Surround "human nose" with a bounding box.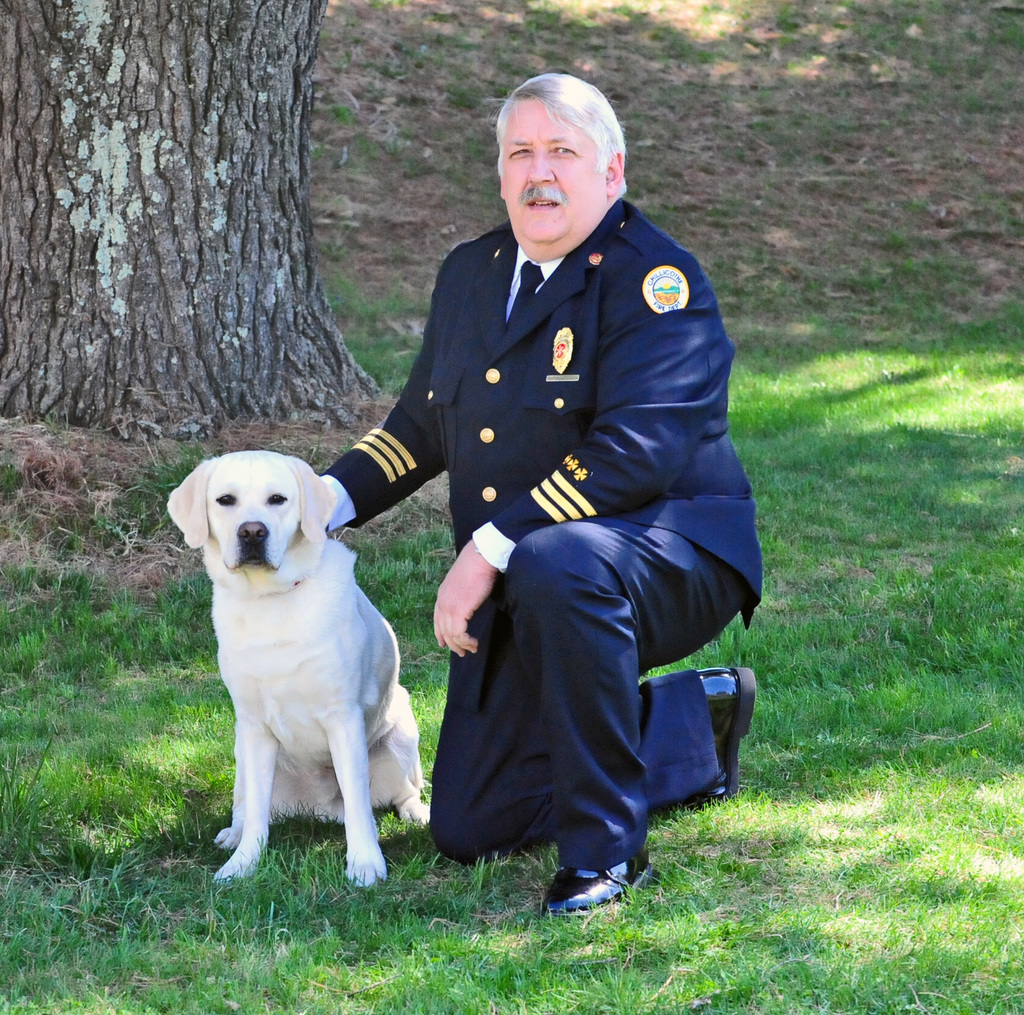
529,149,552,182.
